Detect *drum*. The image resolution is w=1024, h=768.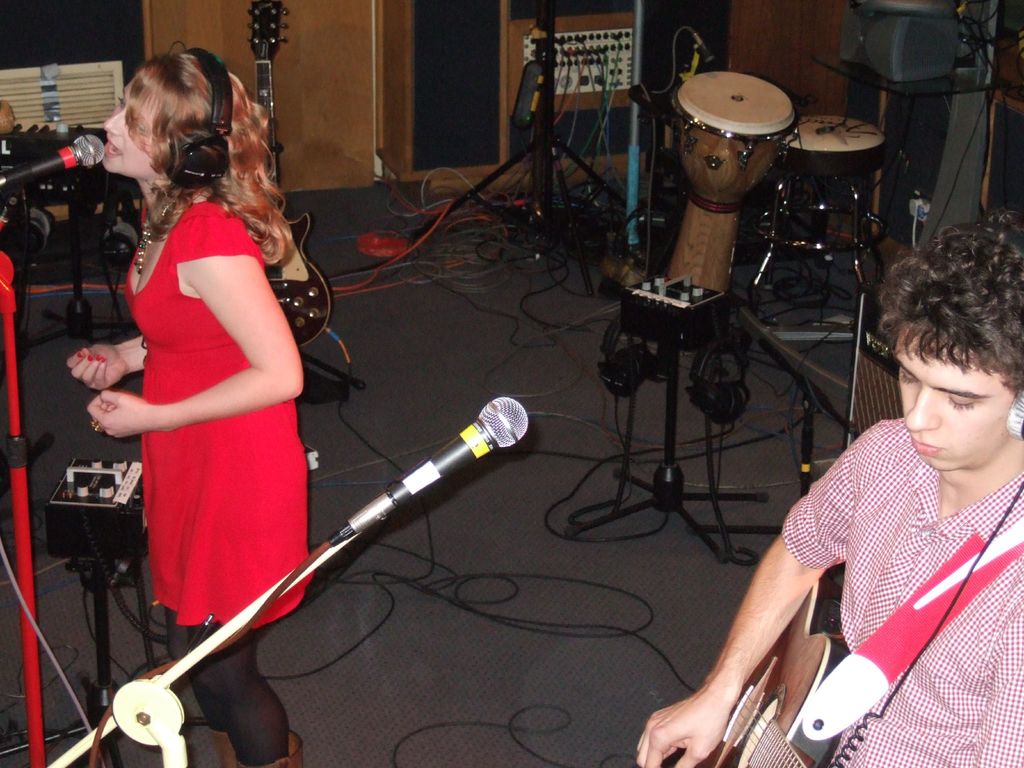
select_region(672, 70, 793, 294).
